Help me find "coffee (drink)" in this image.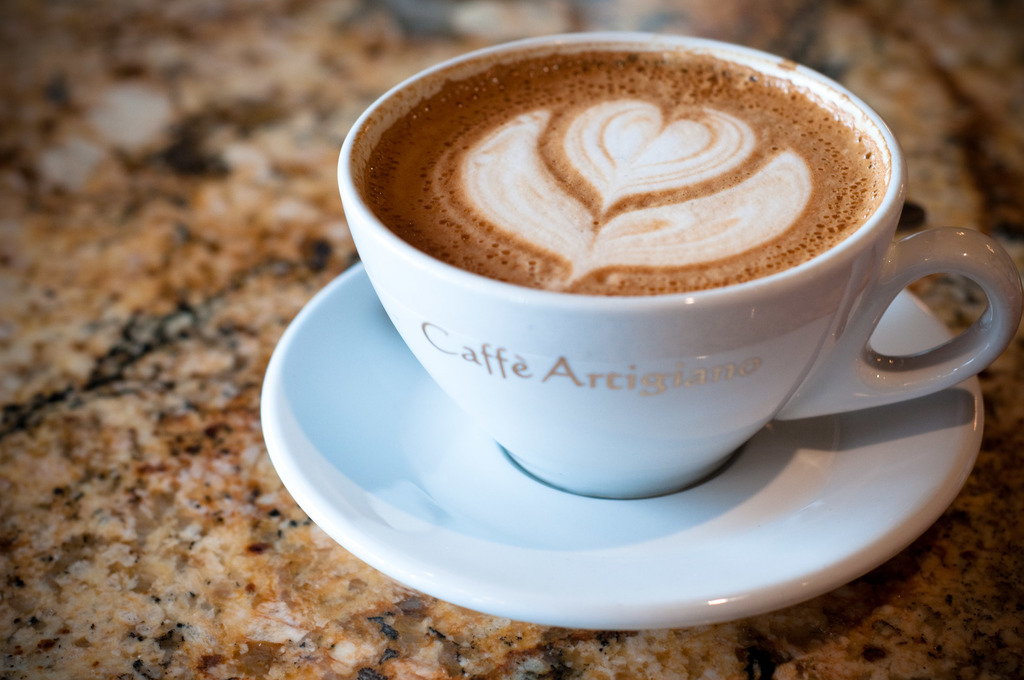
Found it: {"left": 368, "top": 49, "right": 879, "bottom": 295}.
